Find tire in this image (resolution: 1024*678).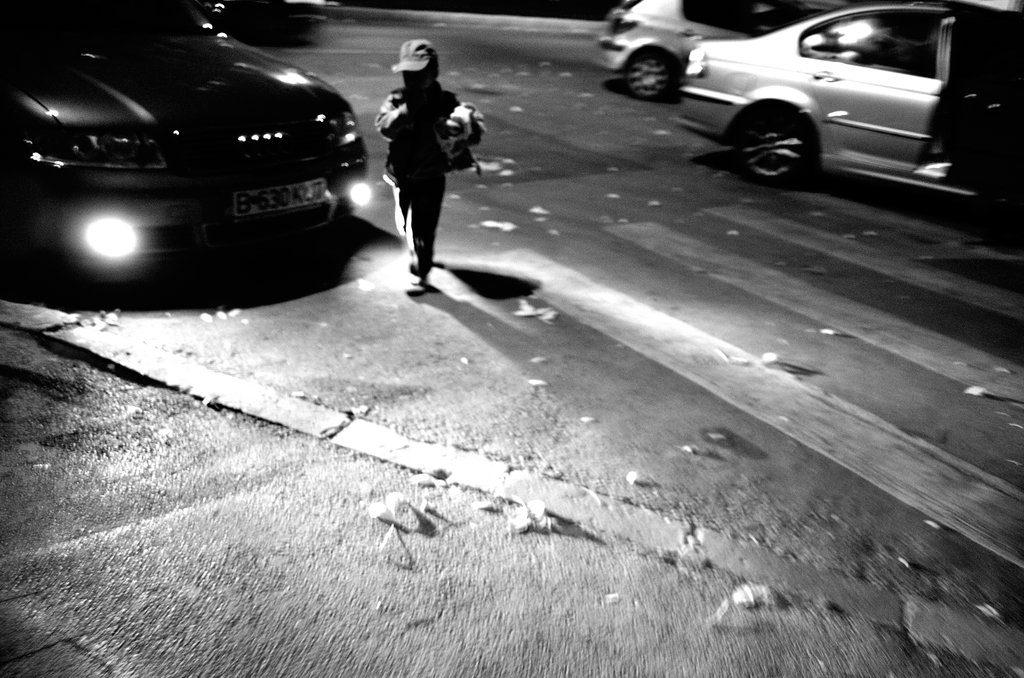
crop(621, 46, 683, 100).
